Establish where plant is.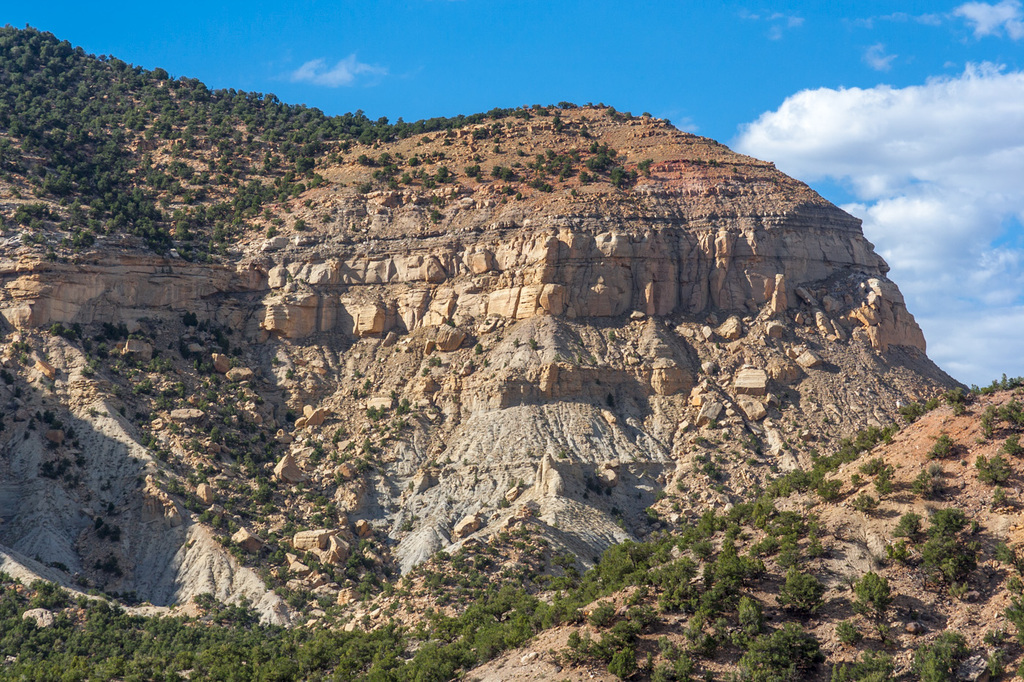
Established at detection(585, 598, 613, 626).
